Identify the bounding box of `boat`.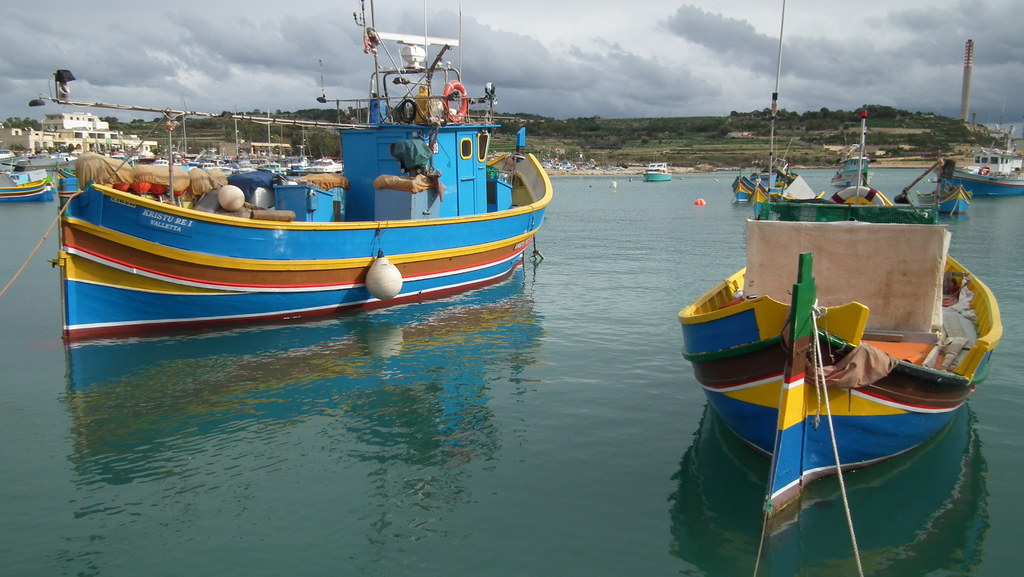
[637,160,673,184].
